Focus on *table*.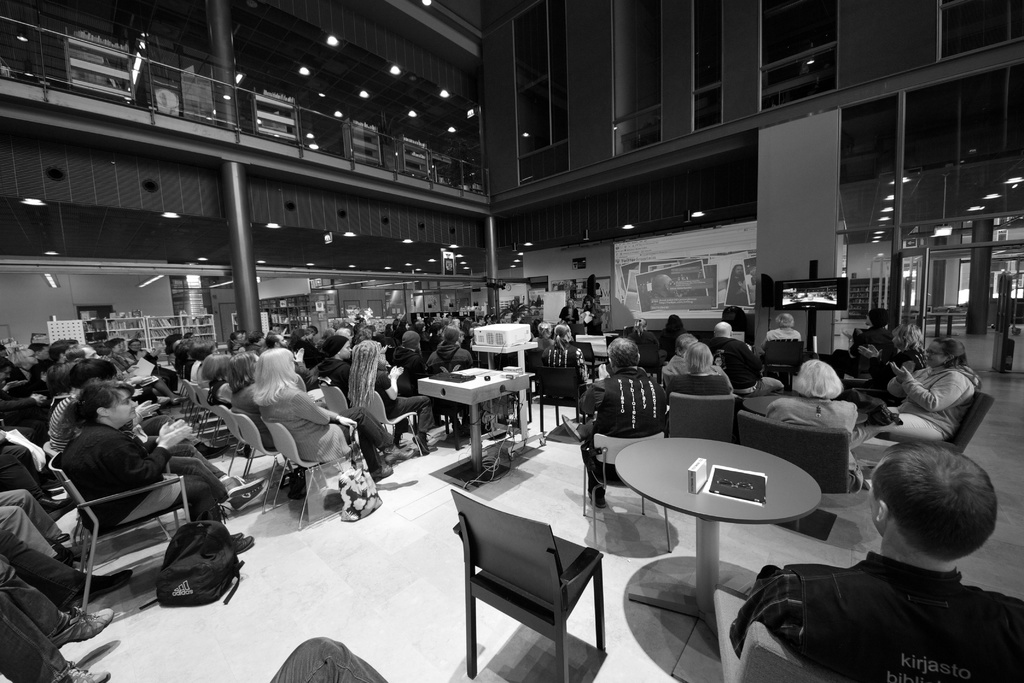
Focused at left=588, top=418, right=850, bottom=648.
